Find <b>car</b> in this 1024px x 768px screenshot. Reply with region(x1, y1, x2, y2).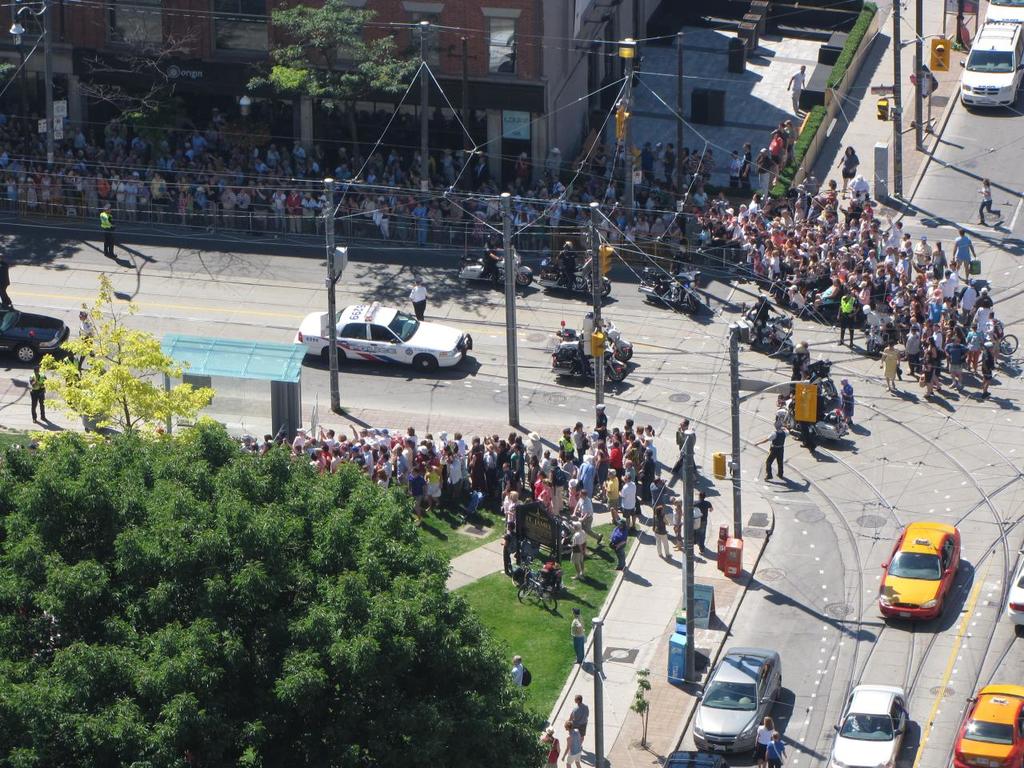
region(878, 522, 962, 624).
